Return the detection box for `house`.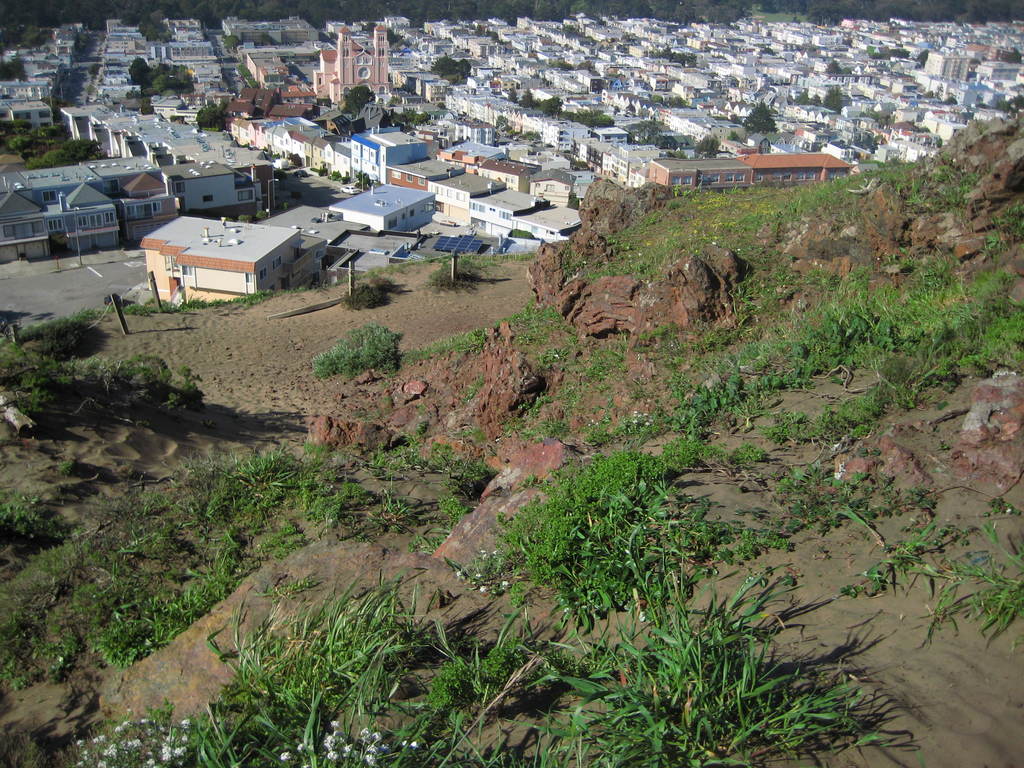
box=[0, 154, 267, 266].
